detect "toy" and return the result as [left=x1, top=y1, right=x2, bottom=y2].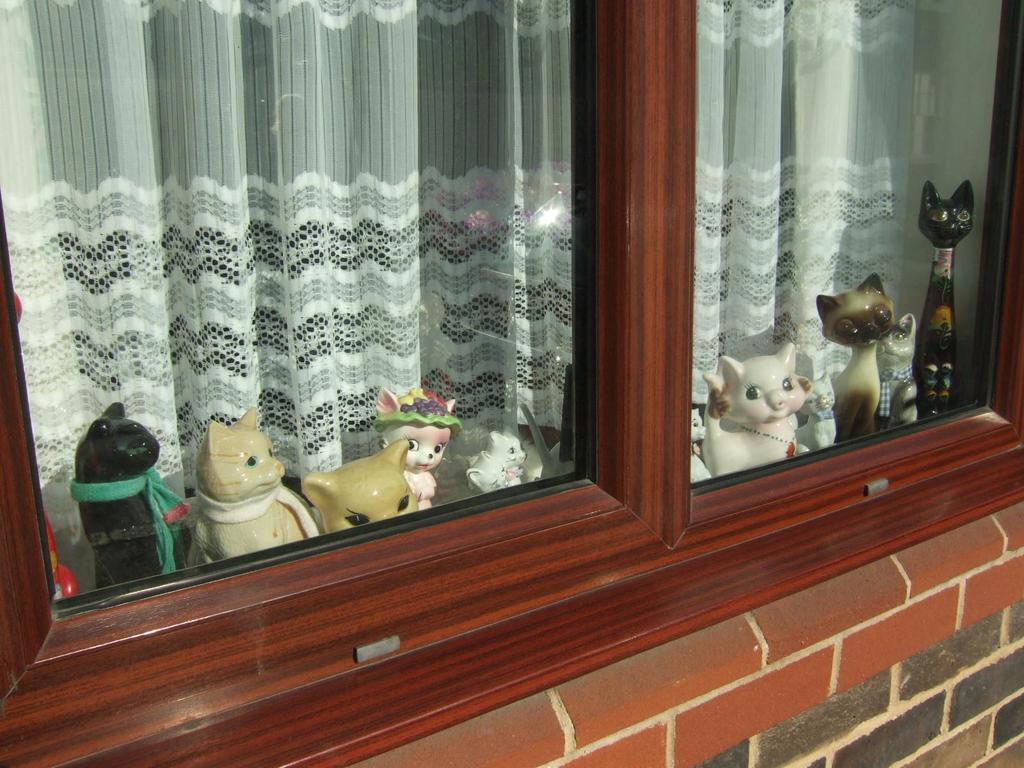
[left=689, top=410, right=710, bottom=483].
